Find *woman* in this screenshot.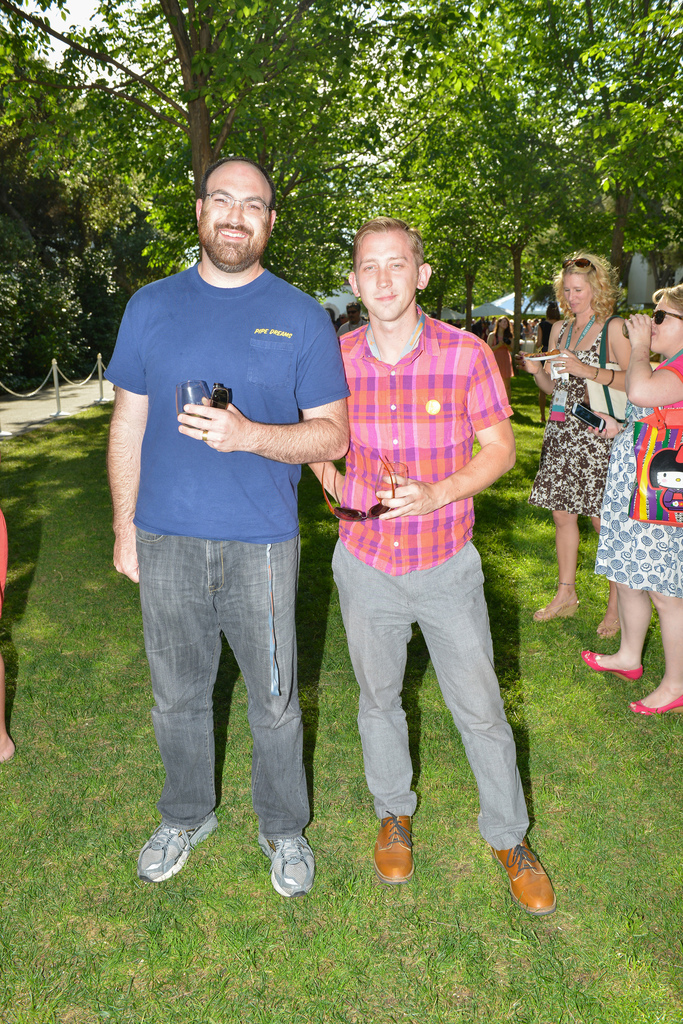
The bounding box for *woman* is bbox(489, 314, 517, 385).
